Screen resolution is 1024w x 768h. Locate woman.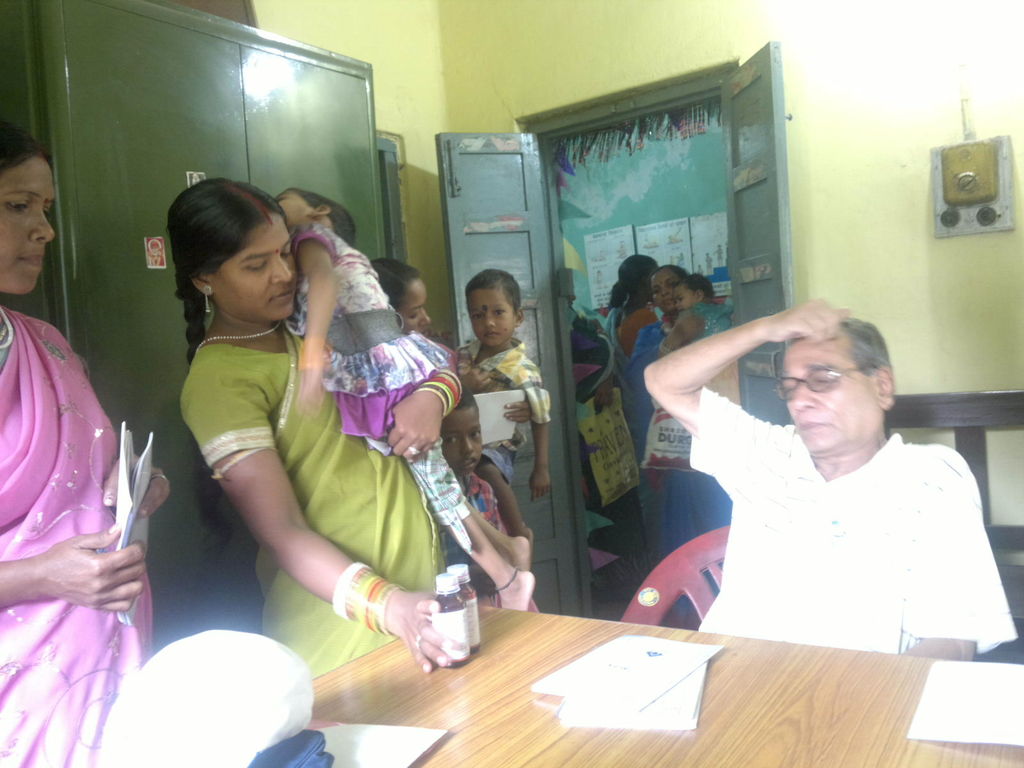
[375, 257, 536, 618].
